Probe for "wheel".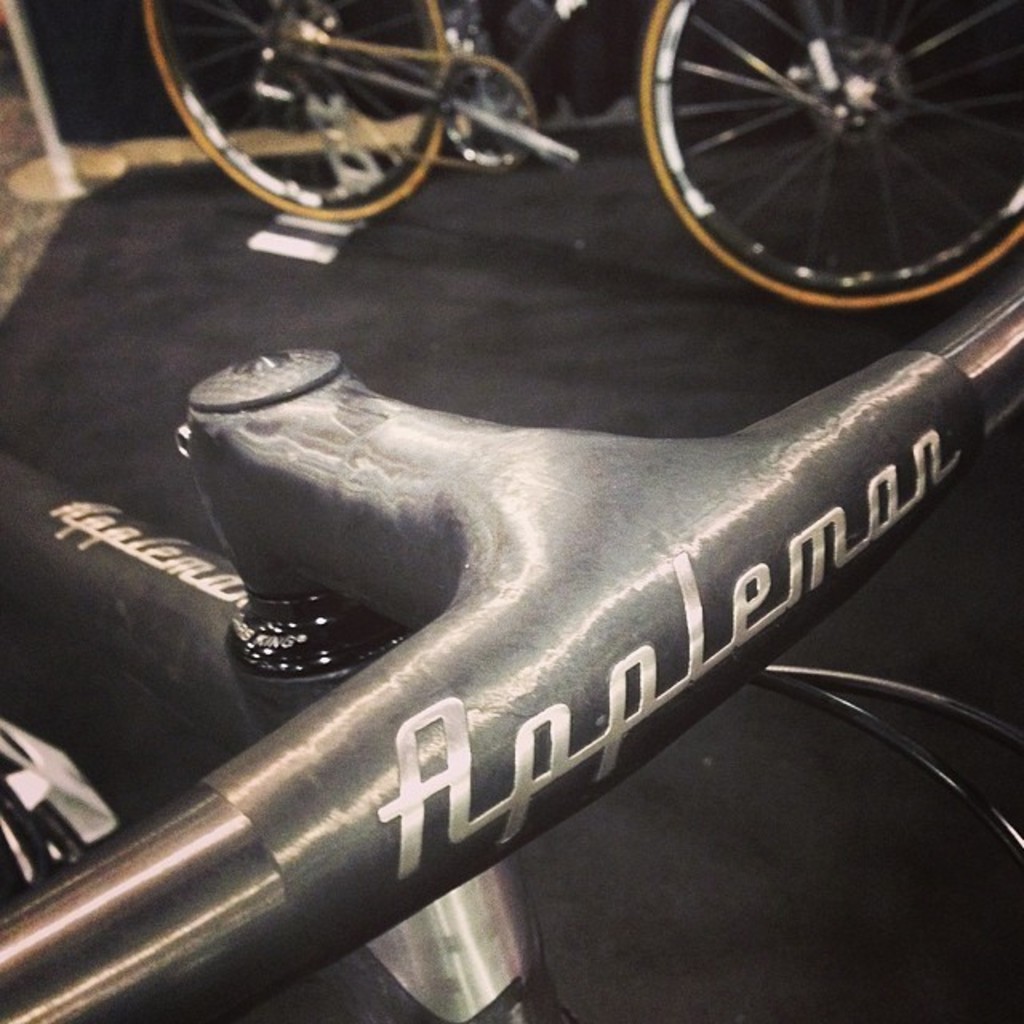
Probe result: {"x1": 141, "y1": 0, "x2": 448, "y2": 226}.
